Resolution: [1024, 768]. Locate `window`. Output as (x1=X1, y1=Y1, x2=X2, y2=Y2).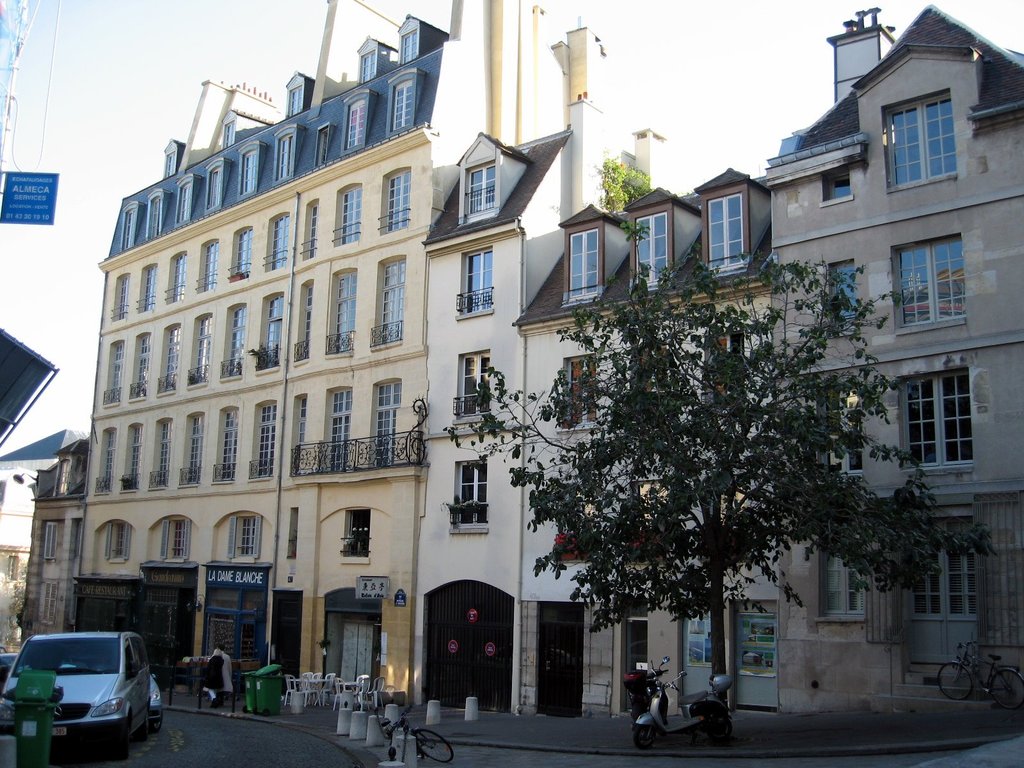
(x1=164, y1=152, x2=174, y2=177).
